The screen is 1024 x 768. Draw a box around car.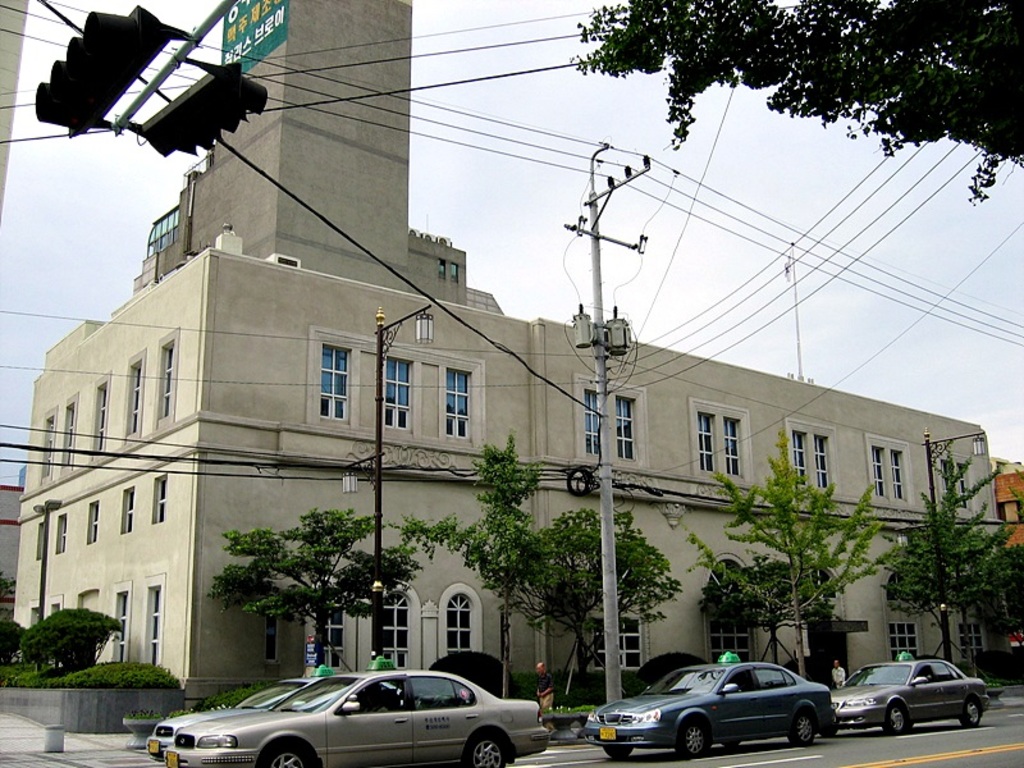
box=[836, 649, 983, 731].
